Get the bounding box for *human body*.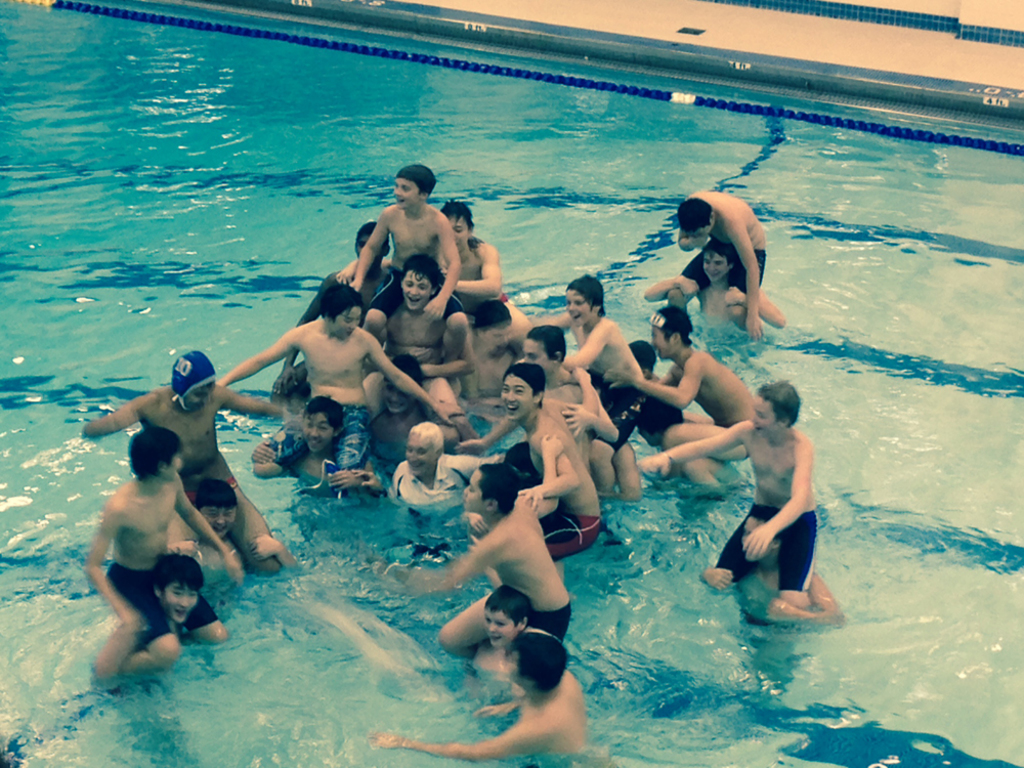
rect(366, 669, 594, 755).
